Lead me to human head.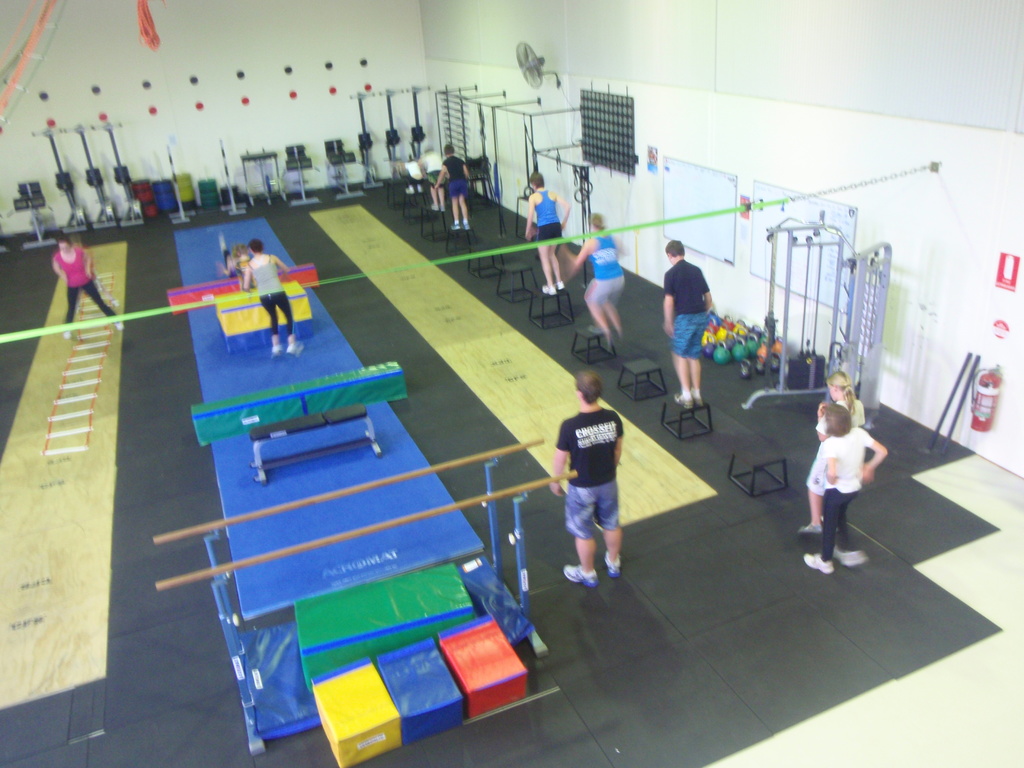
Lead to 575/366/602/403.
